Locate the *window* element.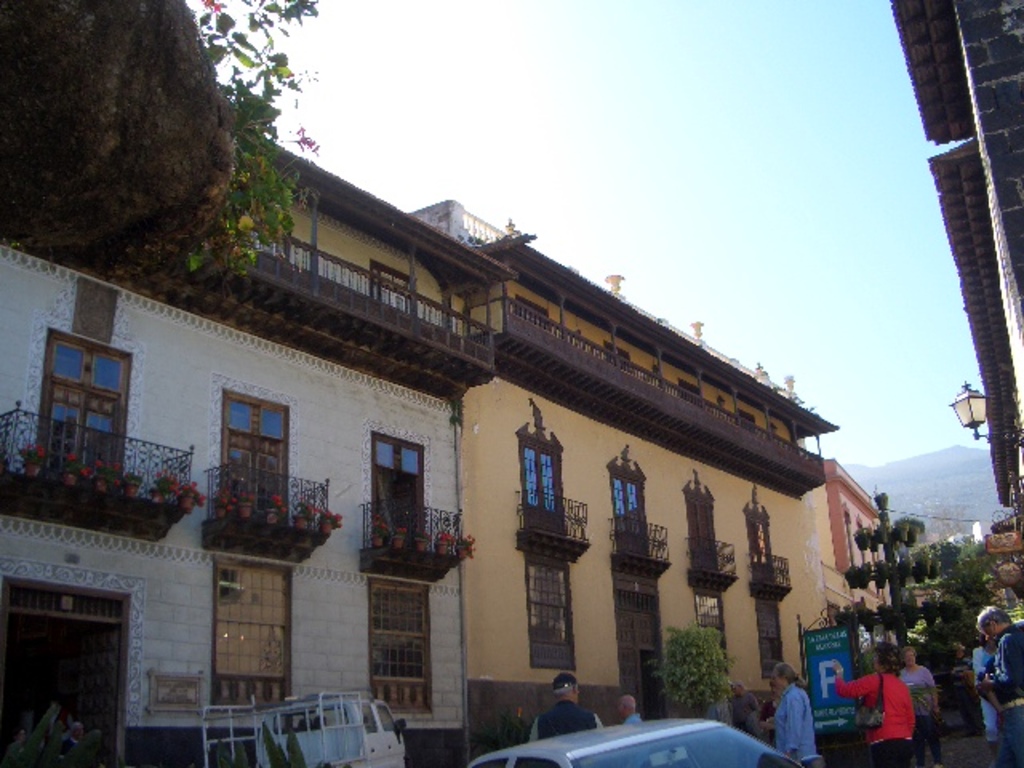
Element bbox: (224,390,293,523).
